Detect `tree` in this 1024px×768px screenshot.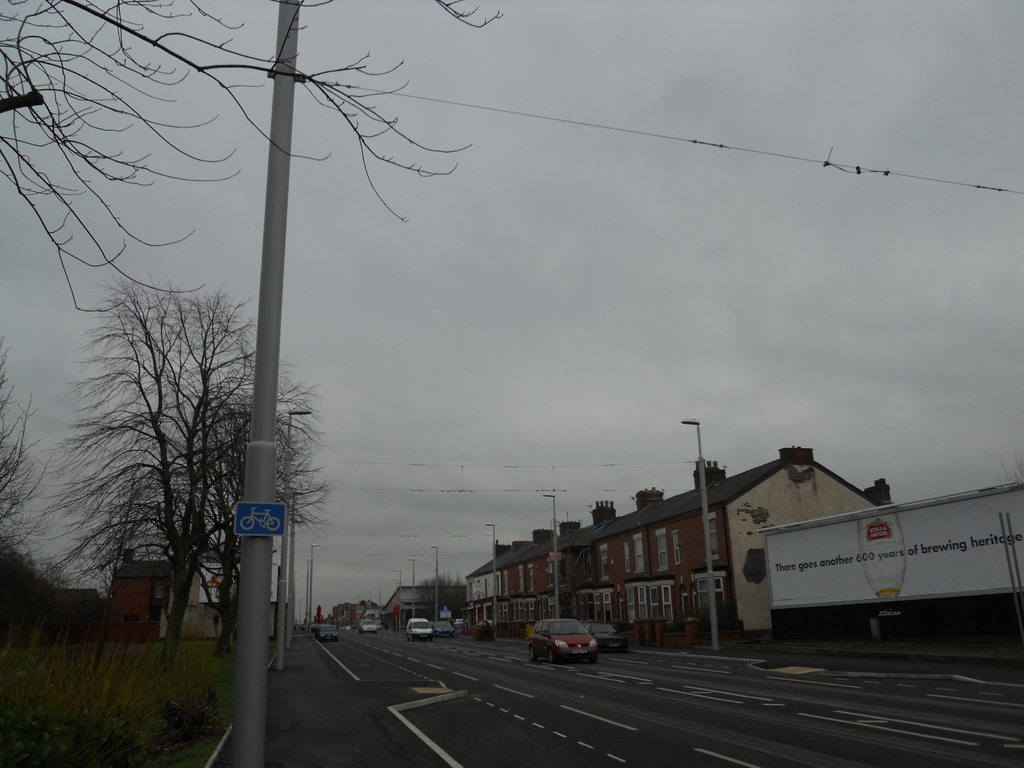
Detection: 0/0/502/315.
